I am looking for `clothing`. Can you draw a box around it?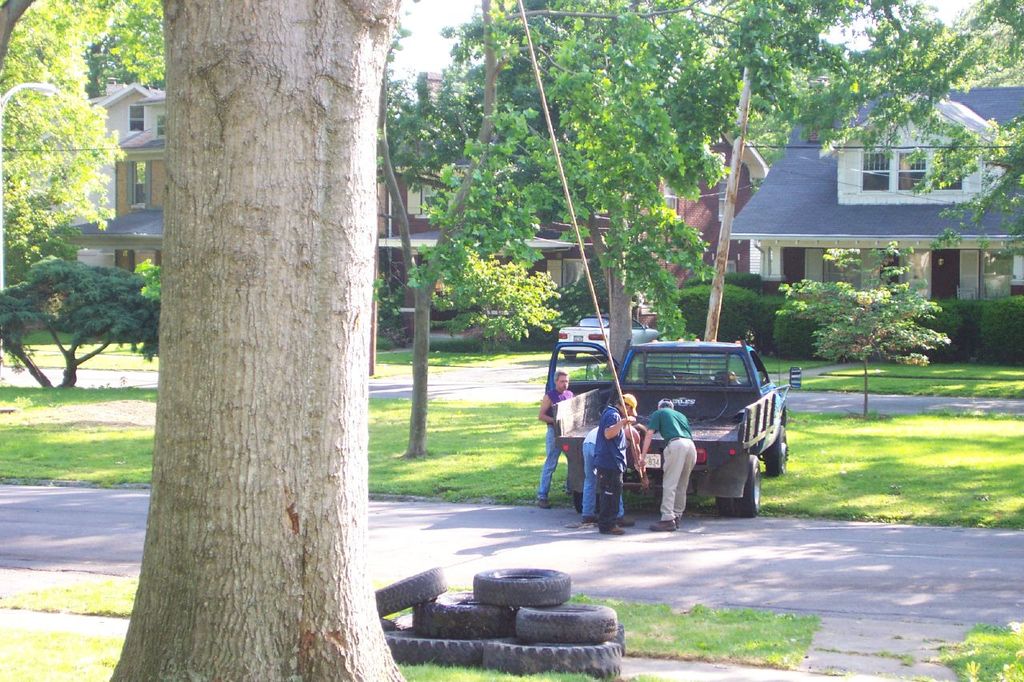
Sure, the bounding box is rect(596, 405, 626, 528).
